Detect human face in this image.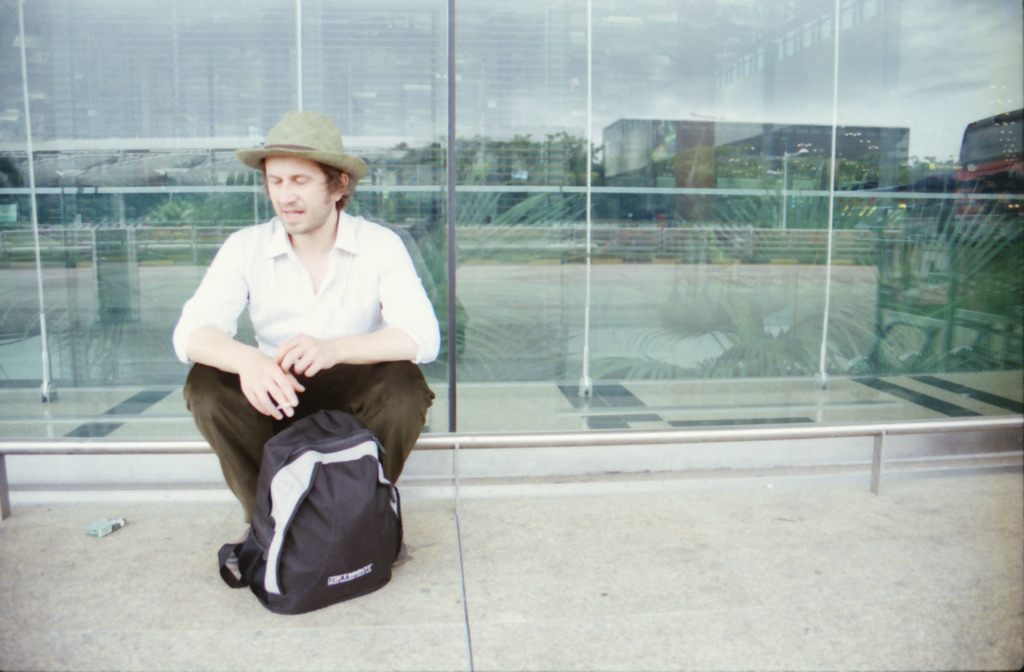
Detection: select_region(264, 155, 335, 234).
